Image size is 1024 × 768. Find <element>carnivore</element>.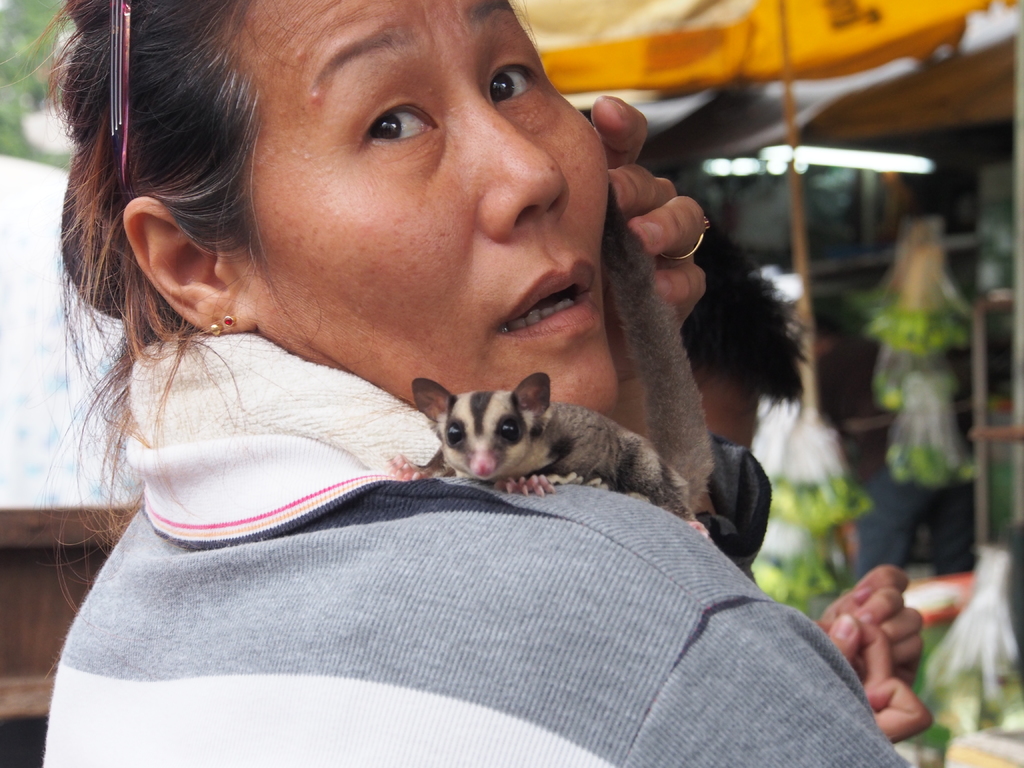
{"x1": 615, "y1": 228, "x2": 936, "y2": 746}.
